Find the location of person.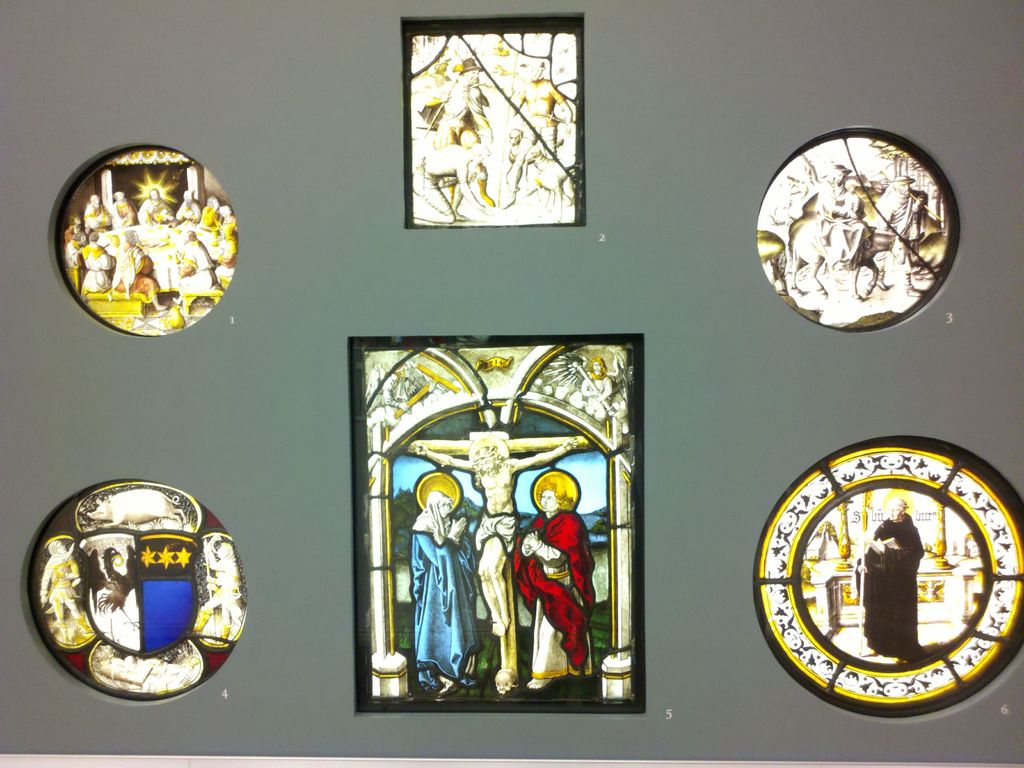
Location: bbox(863, 502, 927, 659).
